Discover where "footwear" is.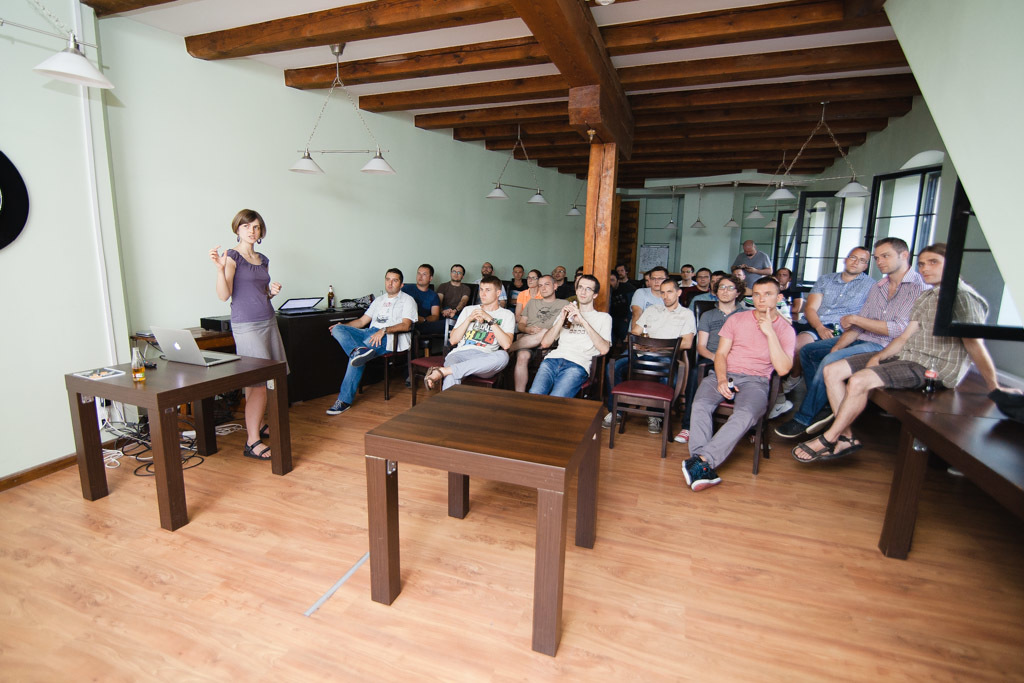
Discovered at bbox=[681, 453, 705, 489].
